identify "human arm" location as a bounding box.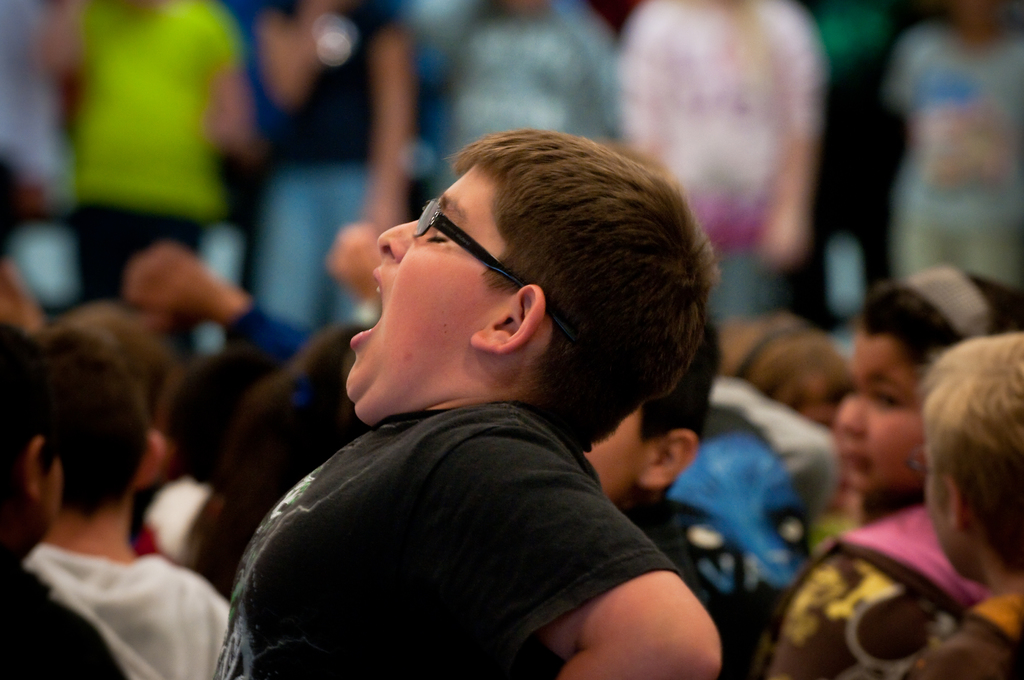
364,407,745,663.
